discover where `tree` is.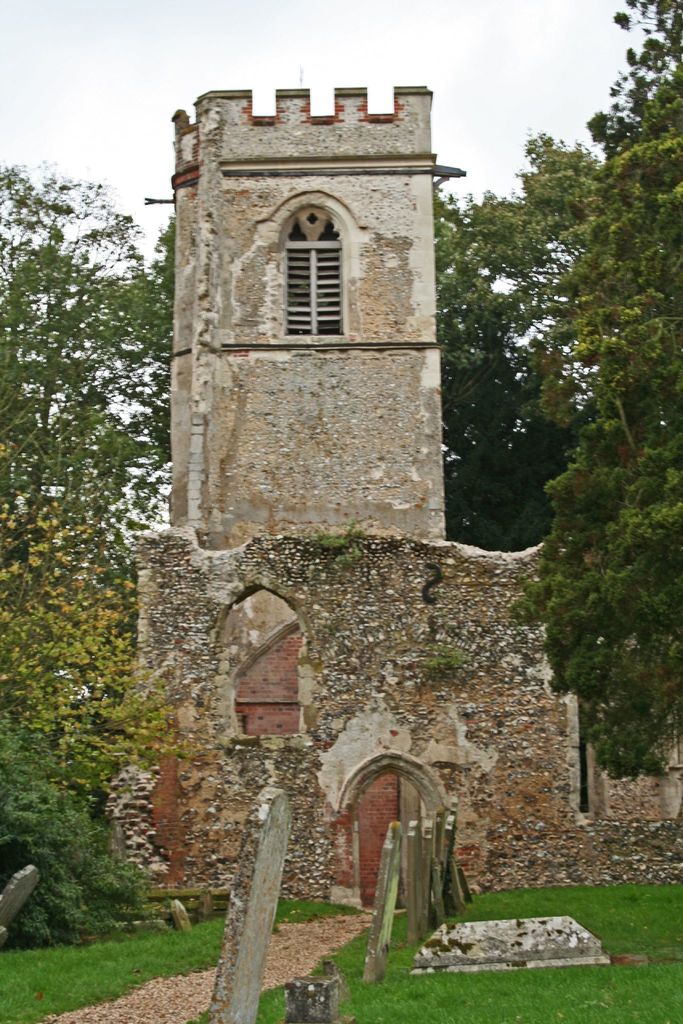
Discovered at BBox(12, 79, 176, 915).
